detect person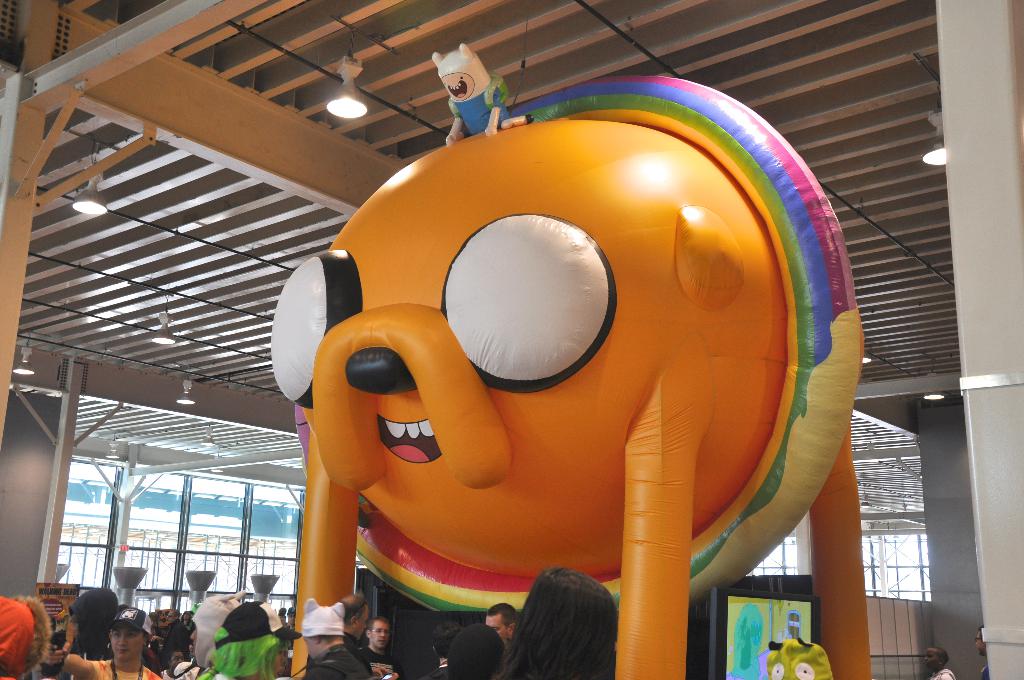
<region>971, 624, 991, 678</region>
